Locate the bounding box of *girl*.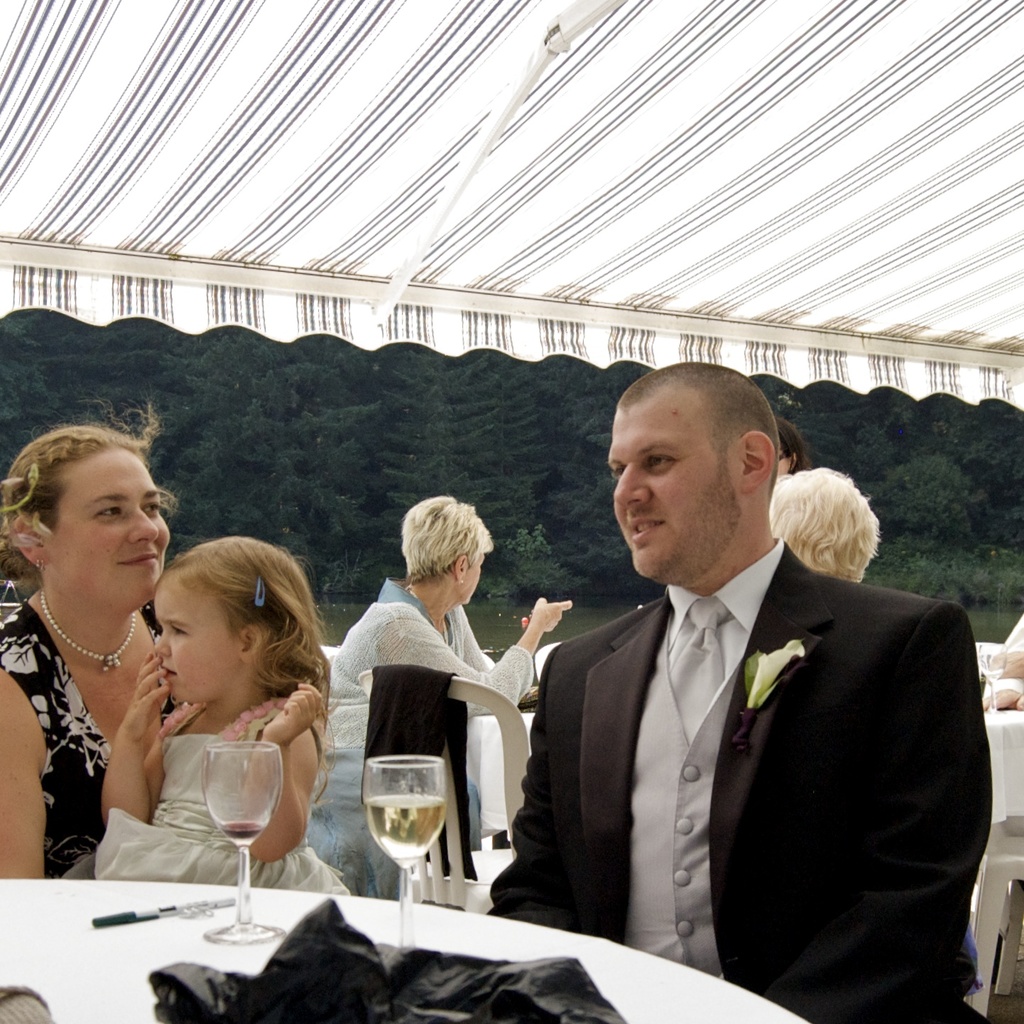
Bounding box: (64,537,350,884).
